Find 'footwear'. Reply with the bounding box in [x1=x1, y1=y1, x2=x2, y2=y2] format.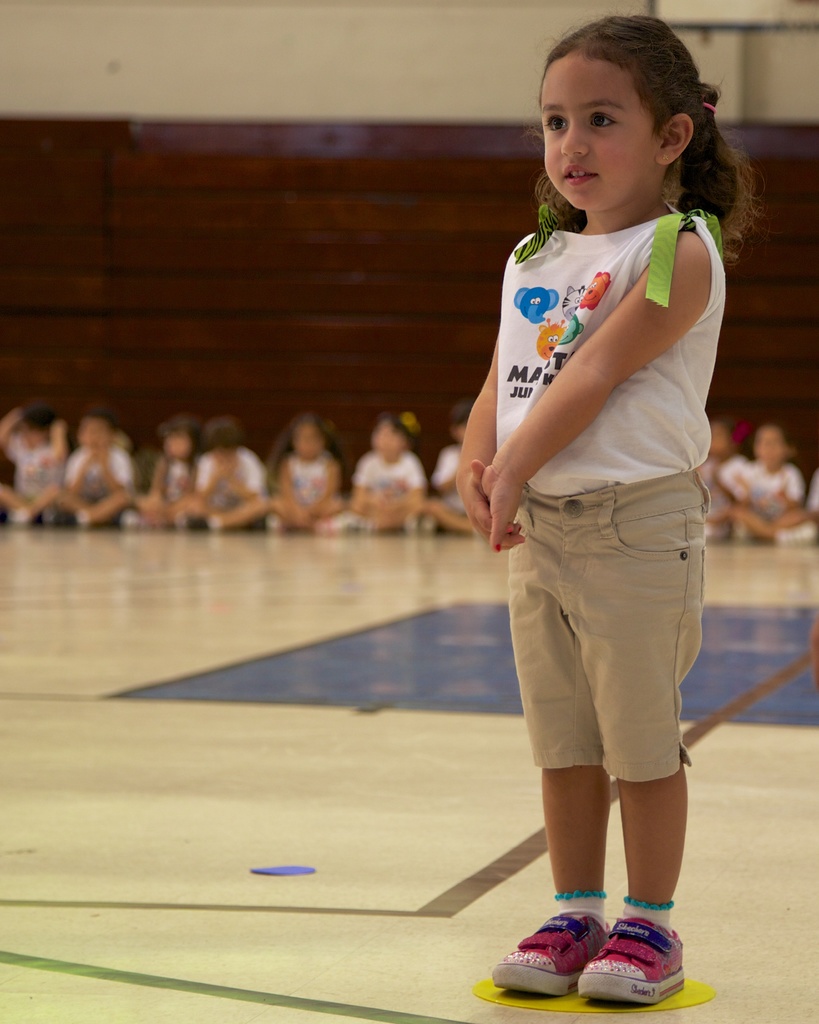
[x1=484, y1=909, x2=608, y2=996].
